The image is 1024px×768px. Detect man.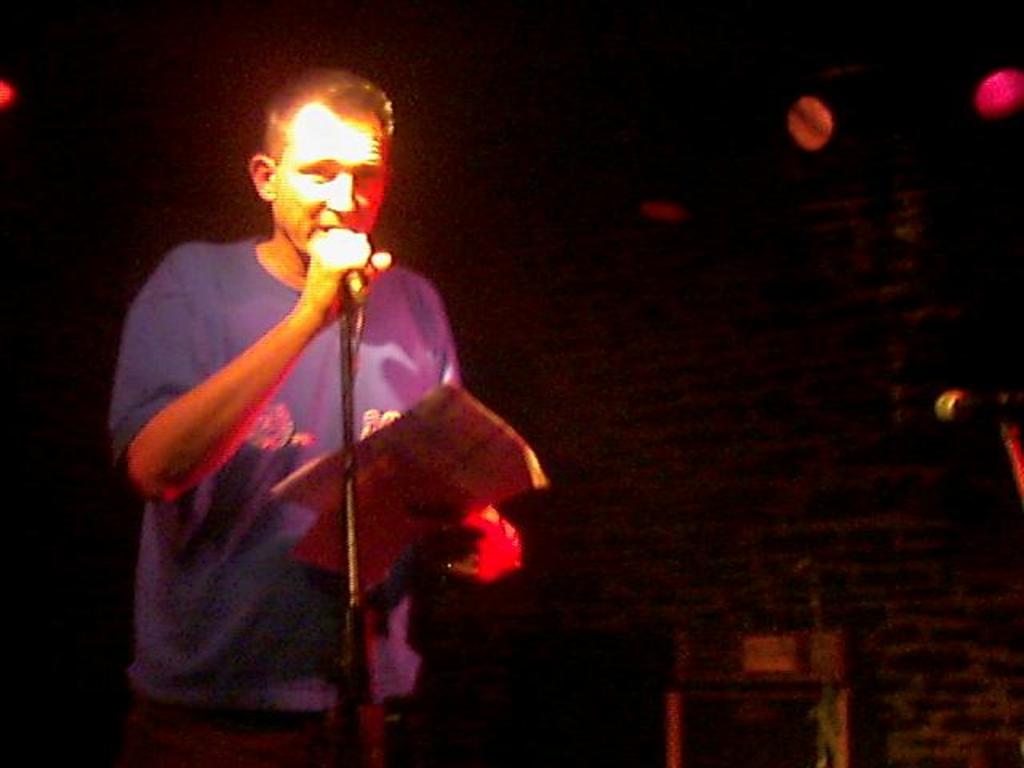
Detection: <box>109,74,574,752</box>.
